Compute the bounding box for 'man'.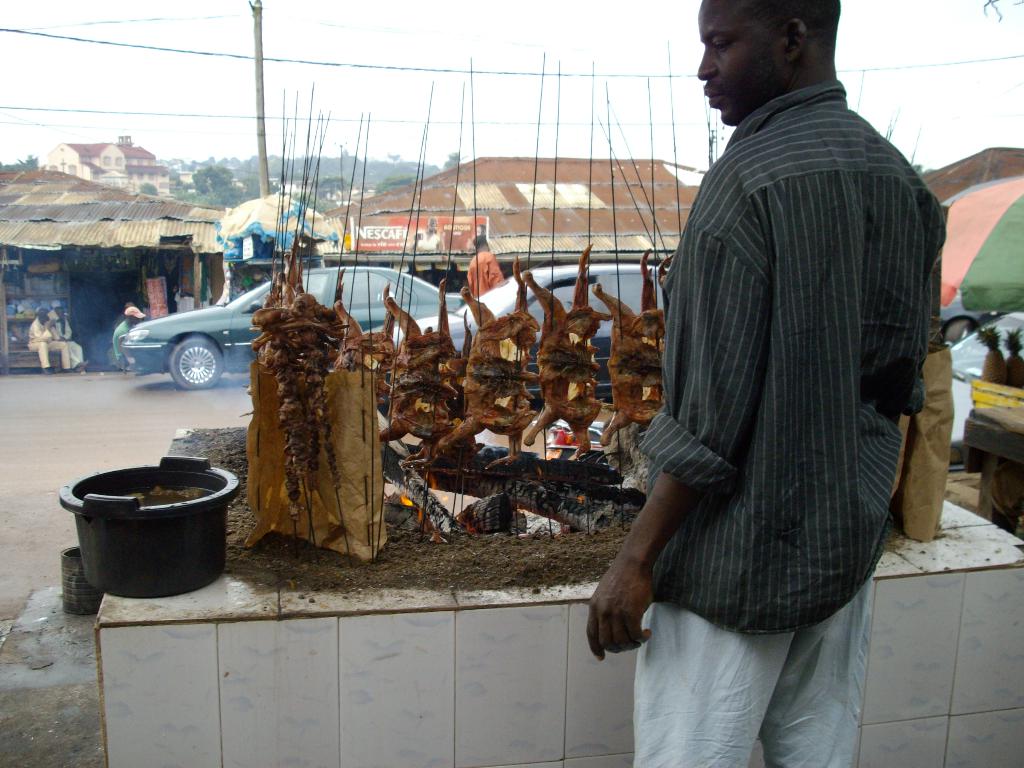
28 306 74 375.
